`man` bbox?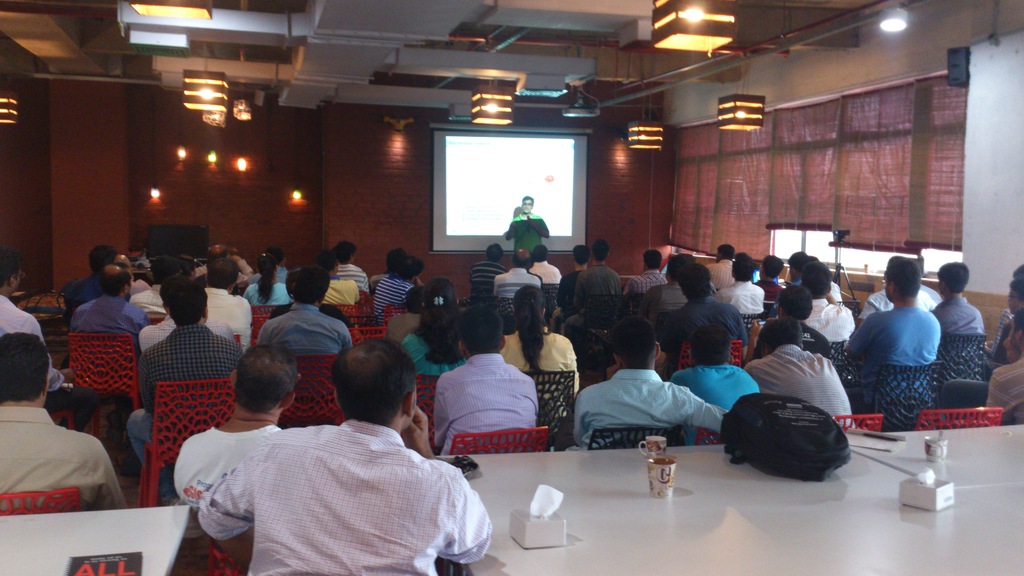
bbox(198, 331, 497, 575)
